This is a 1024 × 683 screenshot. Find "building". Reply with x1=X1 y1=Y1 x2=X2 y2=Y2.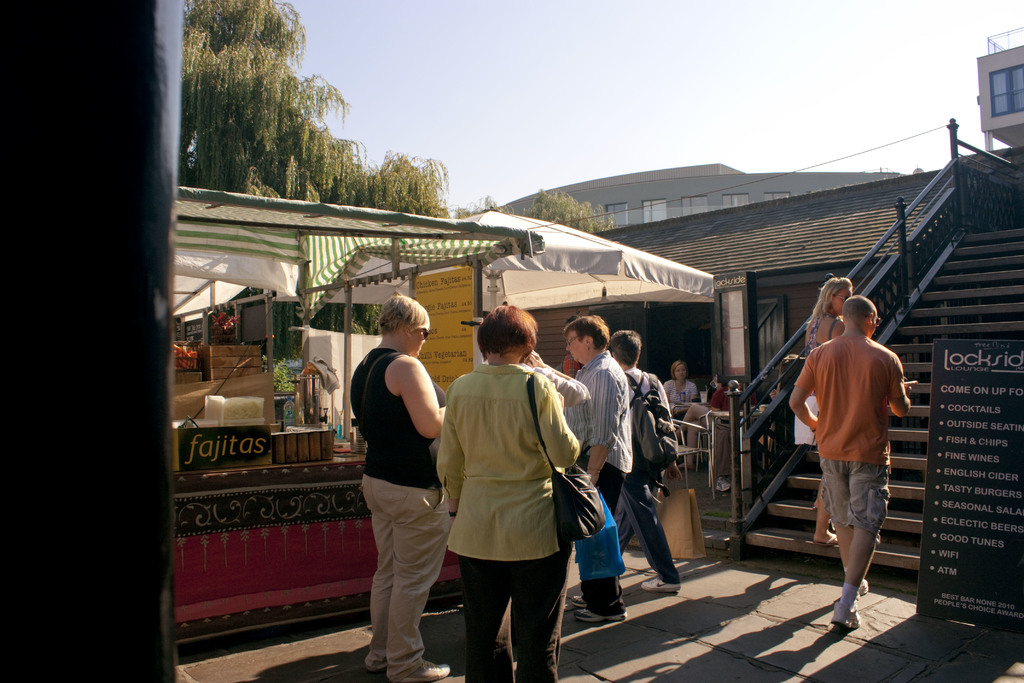
x1=494 y1=164 x2=908 y2=231.
